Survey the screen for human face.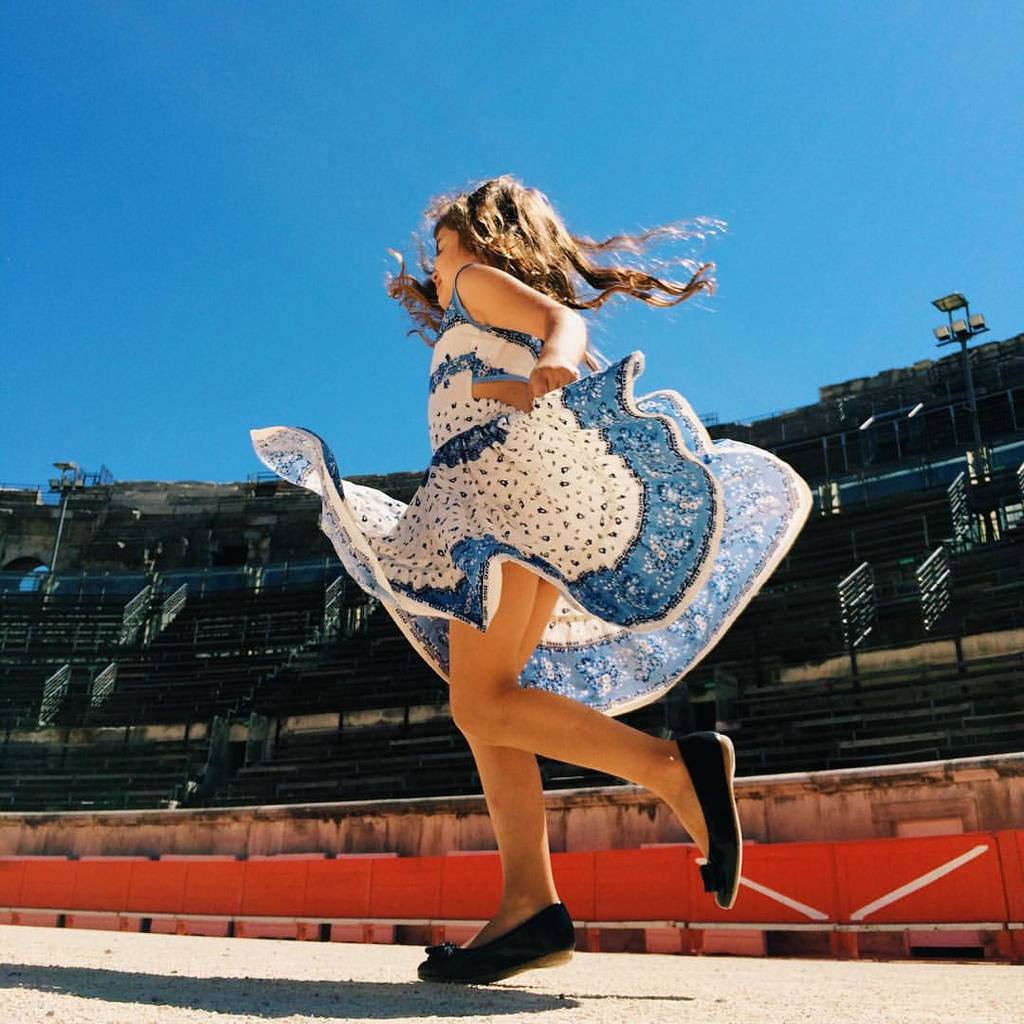
Survey found: x1=433 y1=216 x2=468 y2=304.
